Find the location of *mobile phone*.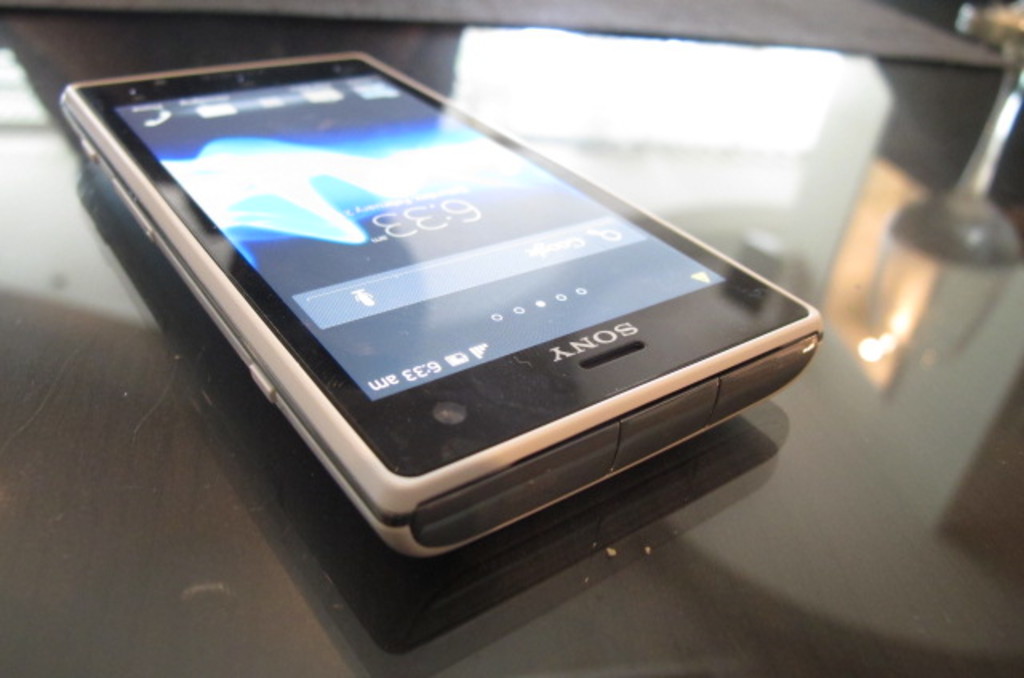
Location: box=[54, 48, 827, 561].
